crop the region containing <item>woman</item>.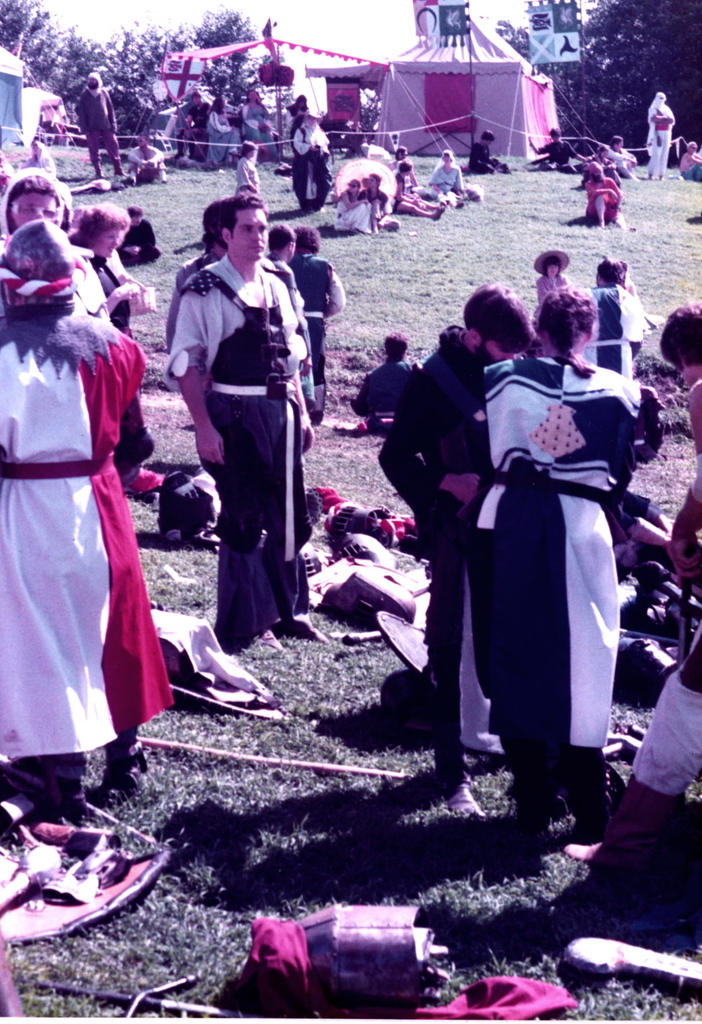
Crop region: 334:179:373:237.
